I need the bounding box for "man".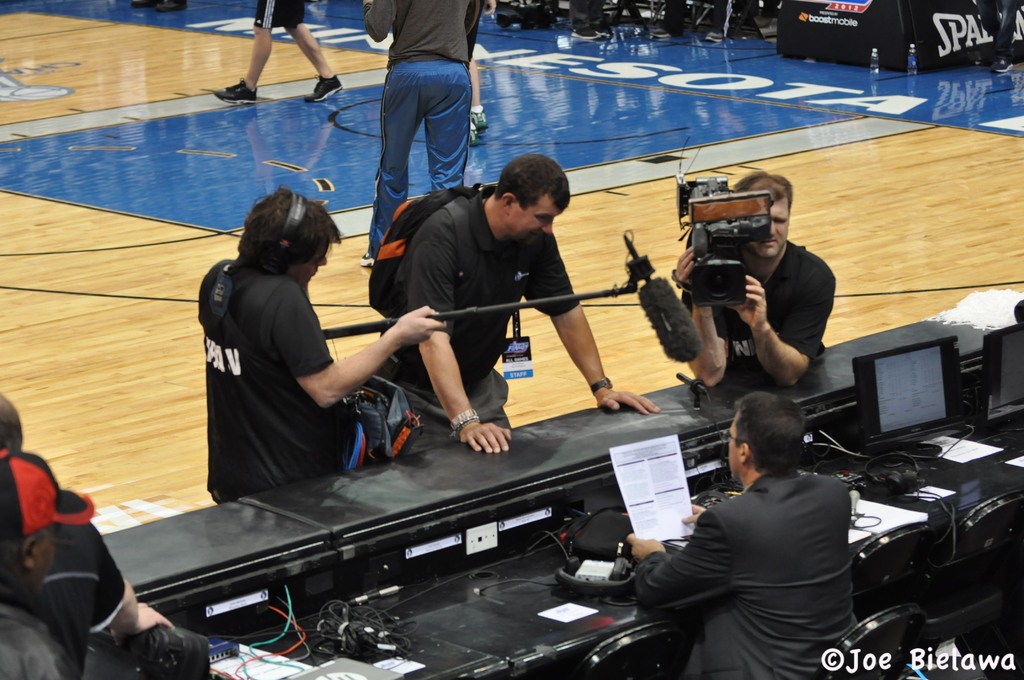
Here it is: detection(196, 185, 448, 506).
